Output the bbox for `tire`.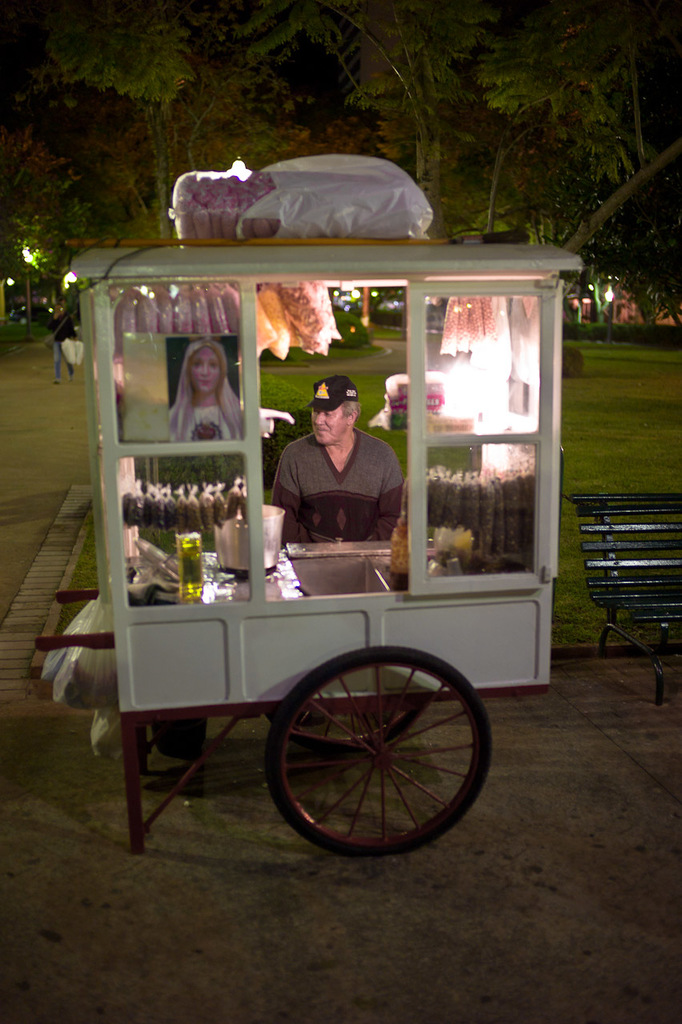
x1=258 y1=654 x2=483 y2=856.
